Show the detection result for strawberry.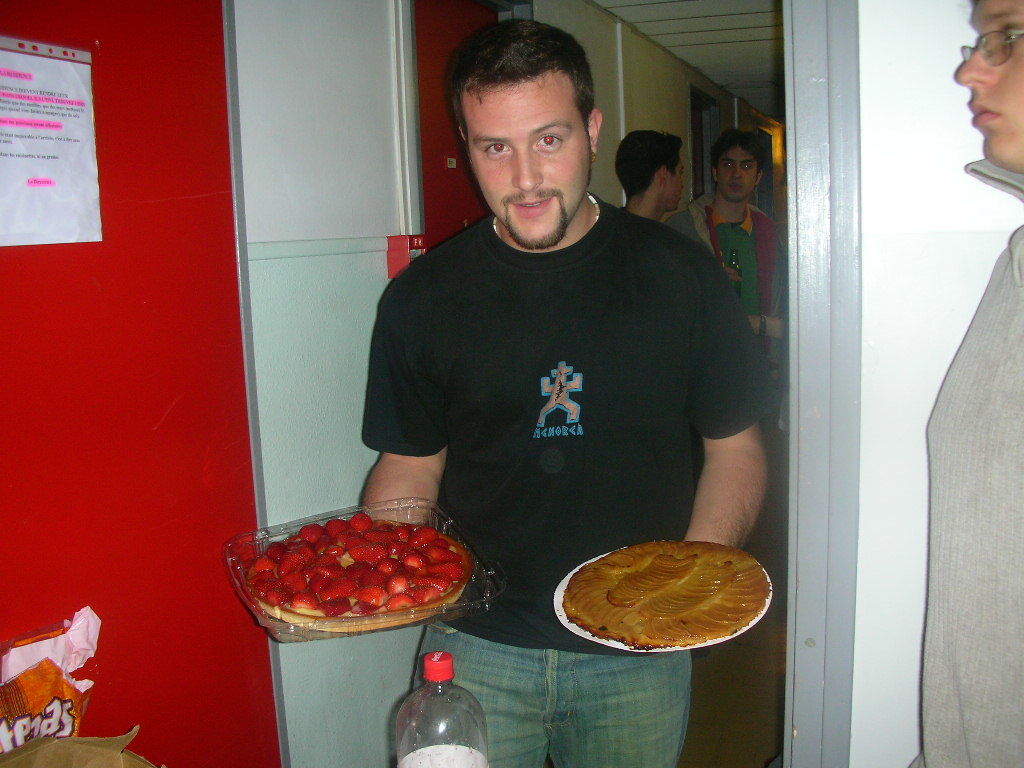
Rect(412, 525, 443, 544).
